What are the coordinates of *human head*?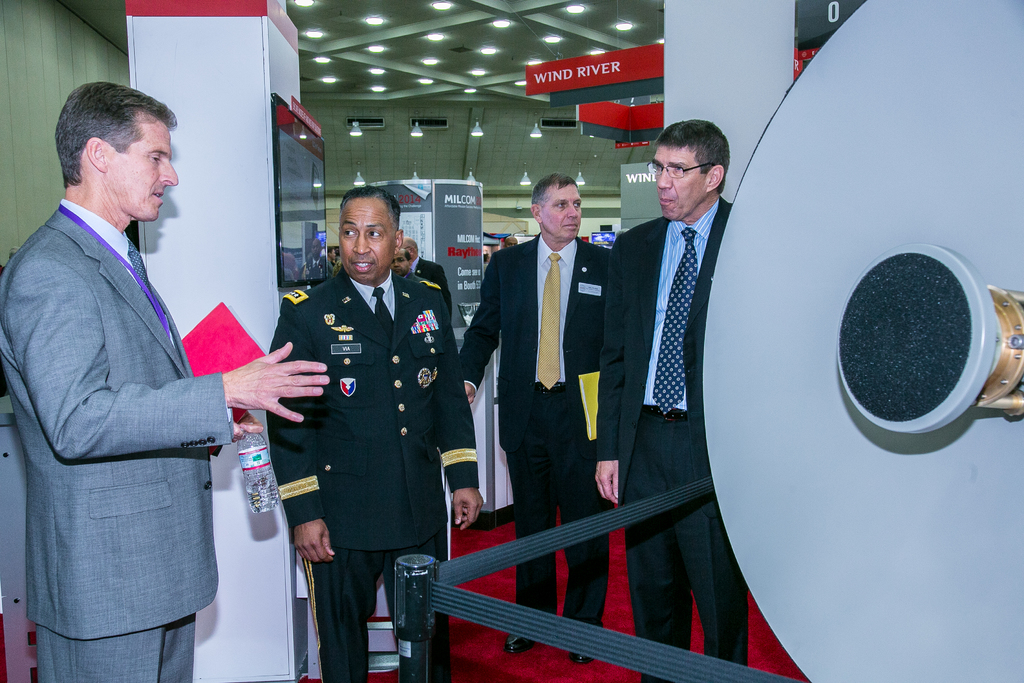
<bbox>61, 79, 185, 225</bbox>.
